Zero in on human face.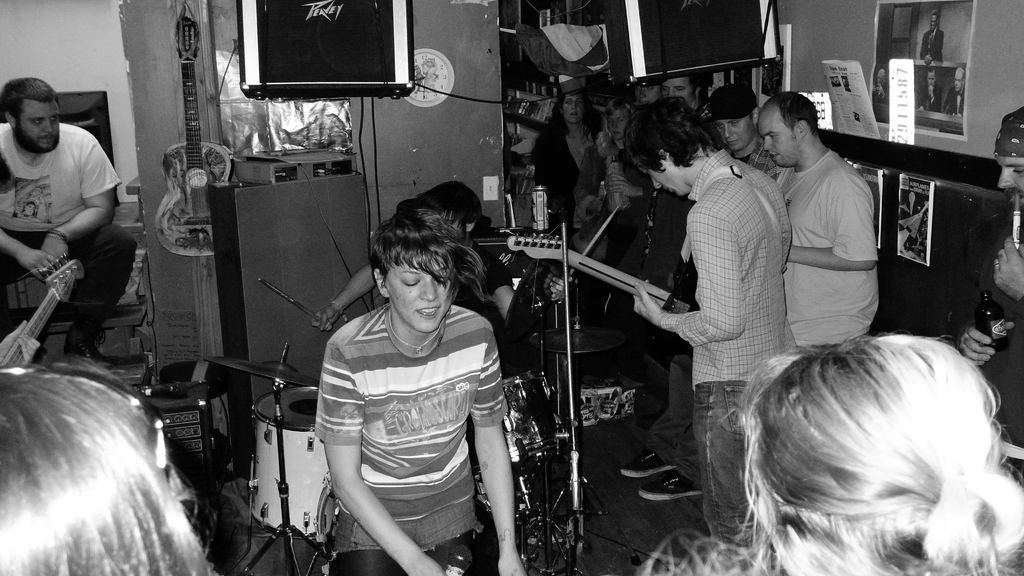
Zeroed in: {"x1": 995, "y1": 160, "x2": 1023, "y2": 202}.
